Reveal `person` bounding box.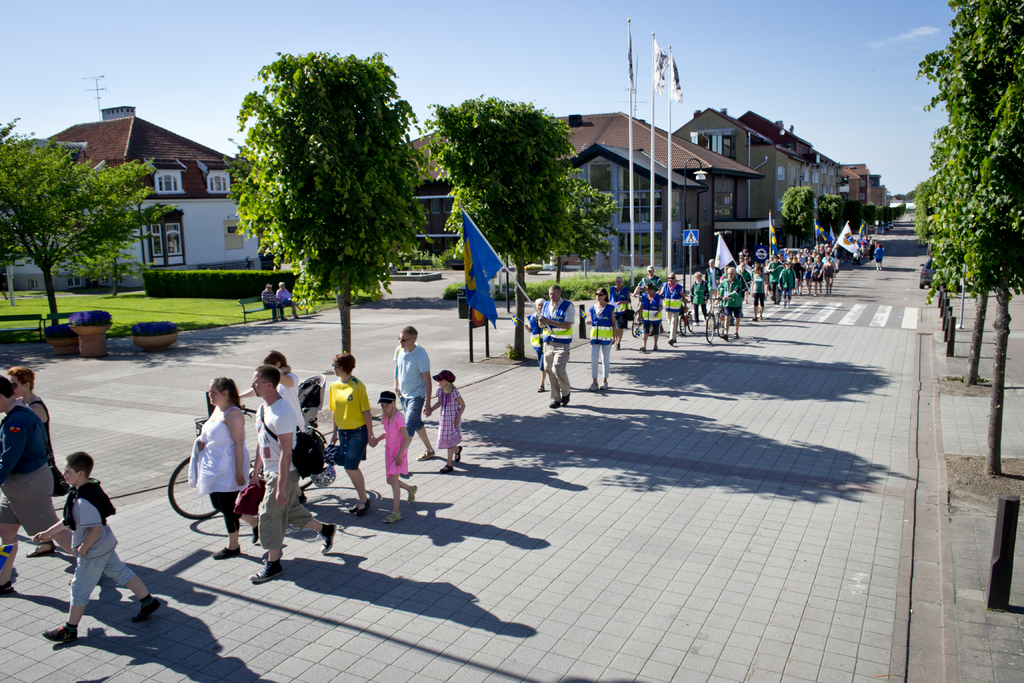
Revealed: locate(277, 277, 305, 318).
